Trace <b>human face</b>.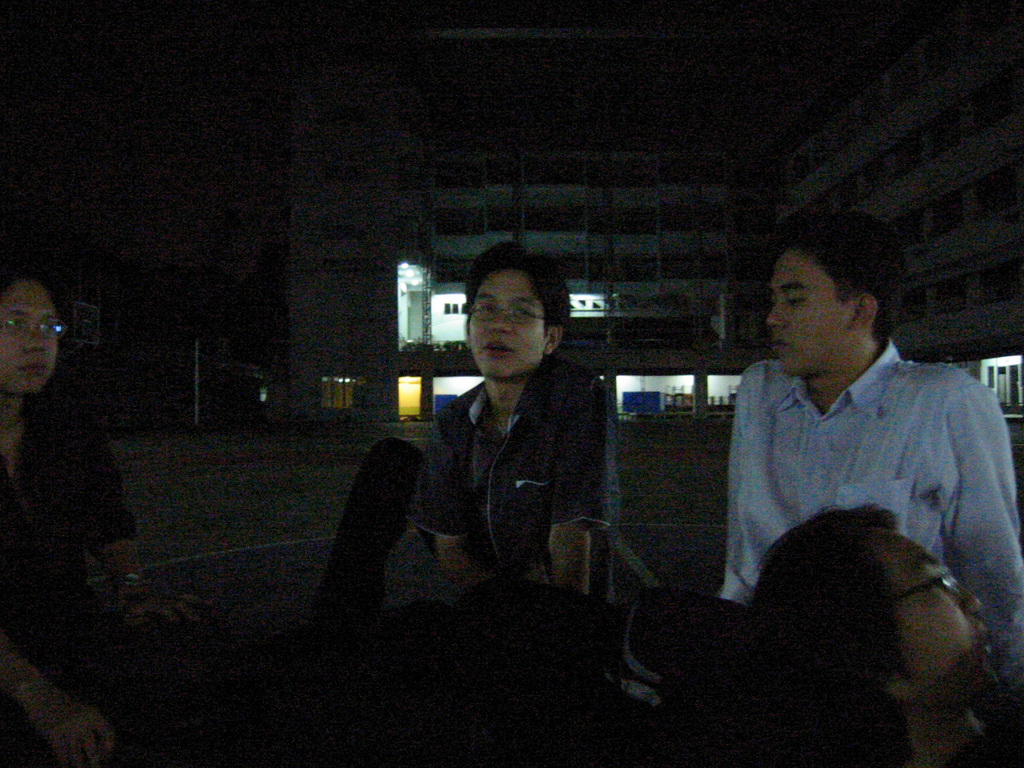
Traced to (x1=468, y1=274, x2=546, y2=387).
